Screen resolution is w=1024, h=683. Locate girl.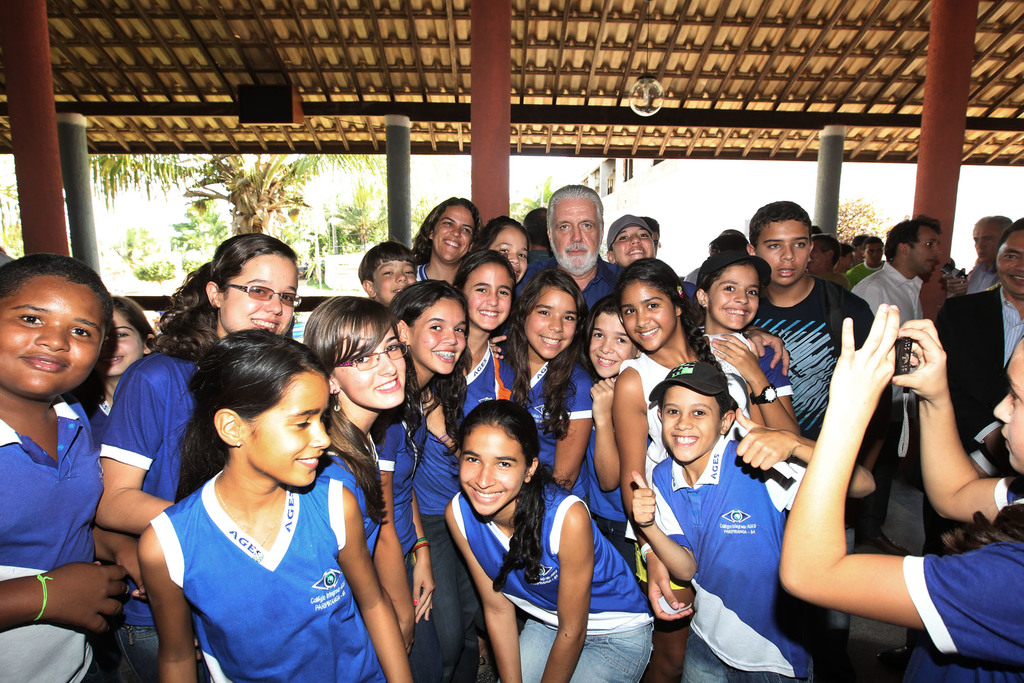
(left=583, top=297, right=639, bottom=566).
